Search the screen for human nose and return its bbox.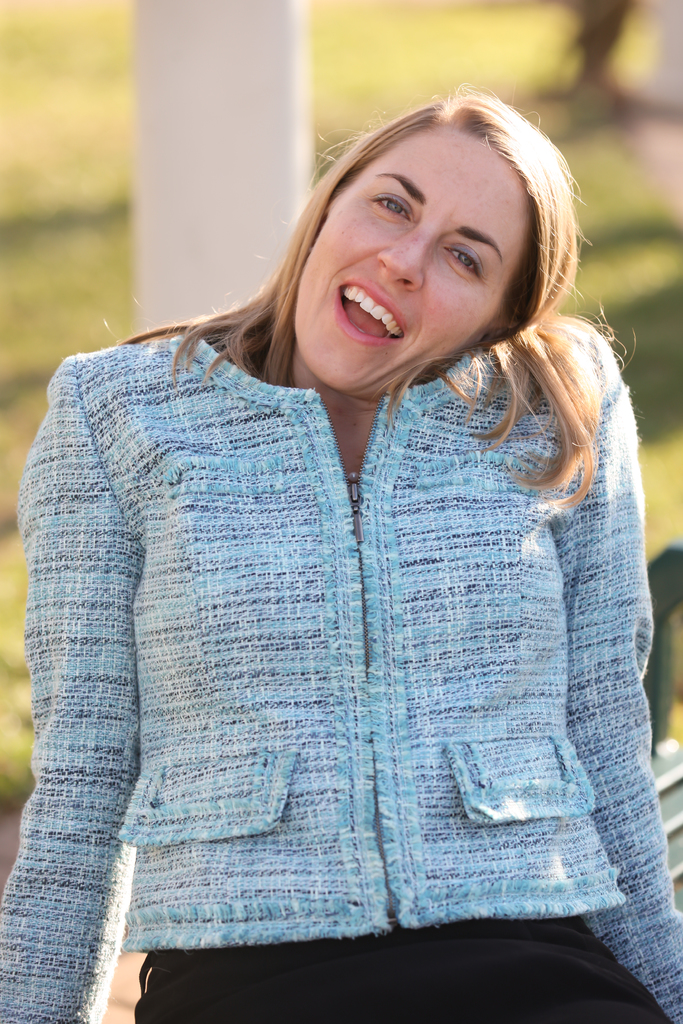
Found: {"x1": 379, "y1": 223, "x2": 434, "y2": 292}.
